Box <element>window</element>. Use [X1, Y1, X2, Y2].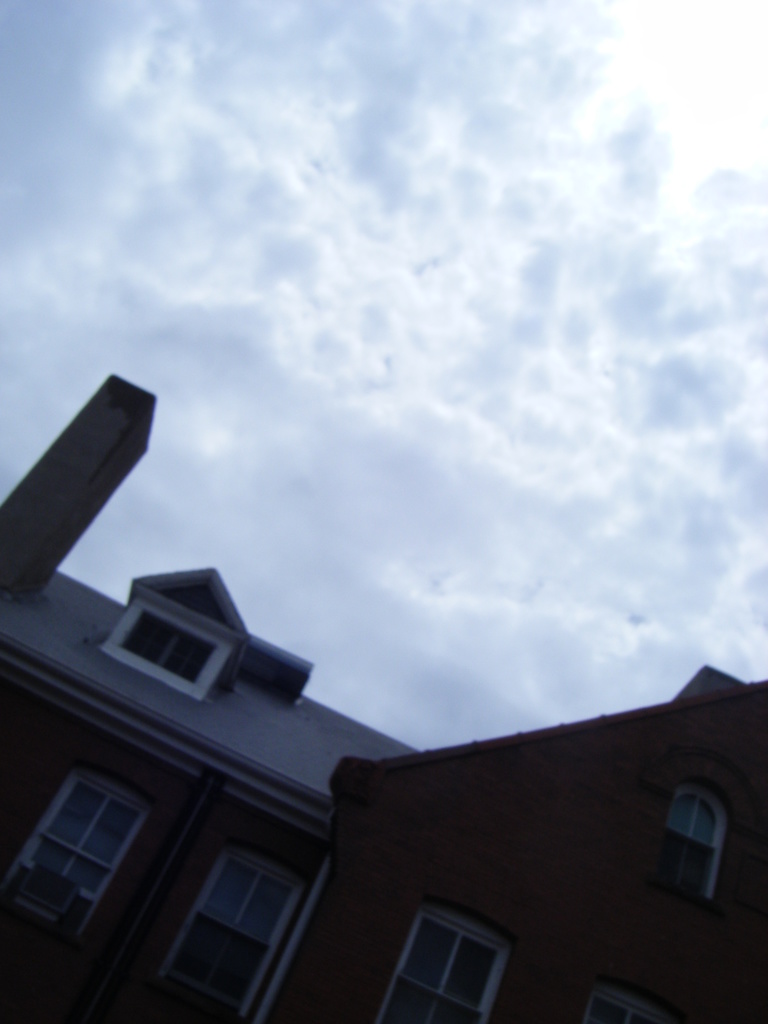
[149, 819, 314, 992].
